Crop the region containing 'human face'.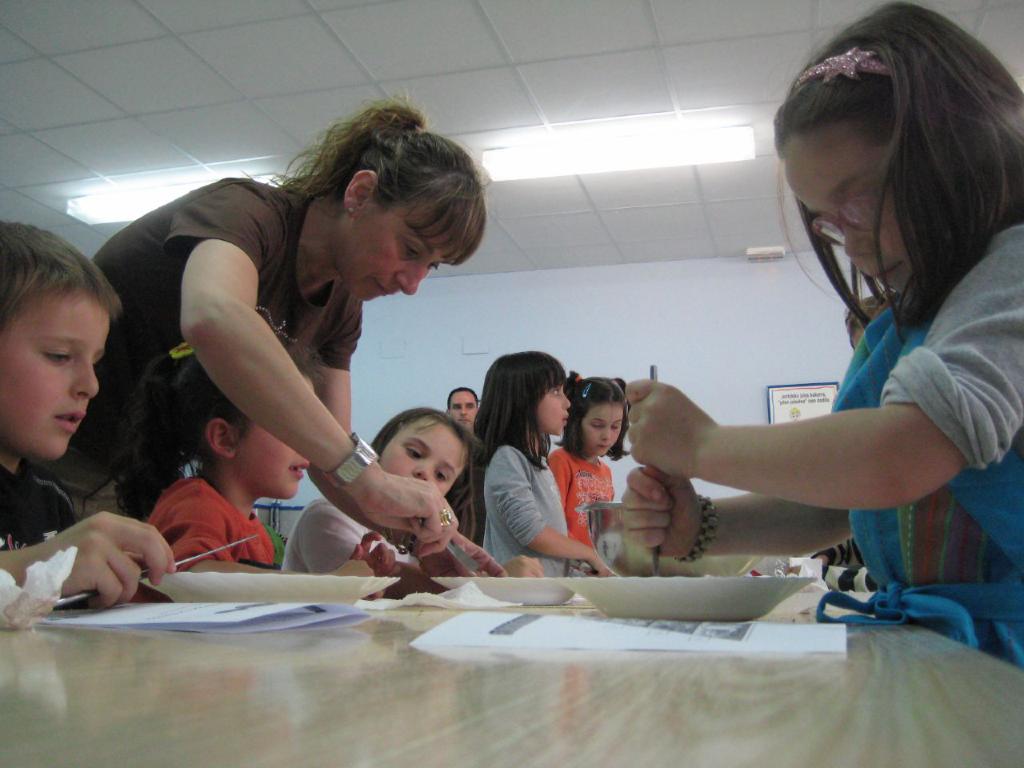
Crop region: [x1=580, y1=402, x2=627, y2=458].
